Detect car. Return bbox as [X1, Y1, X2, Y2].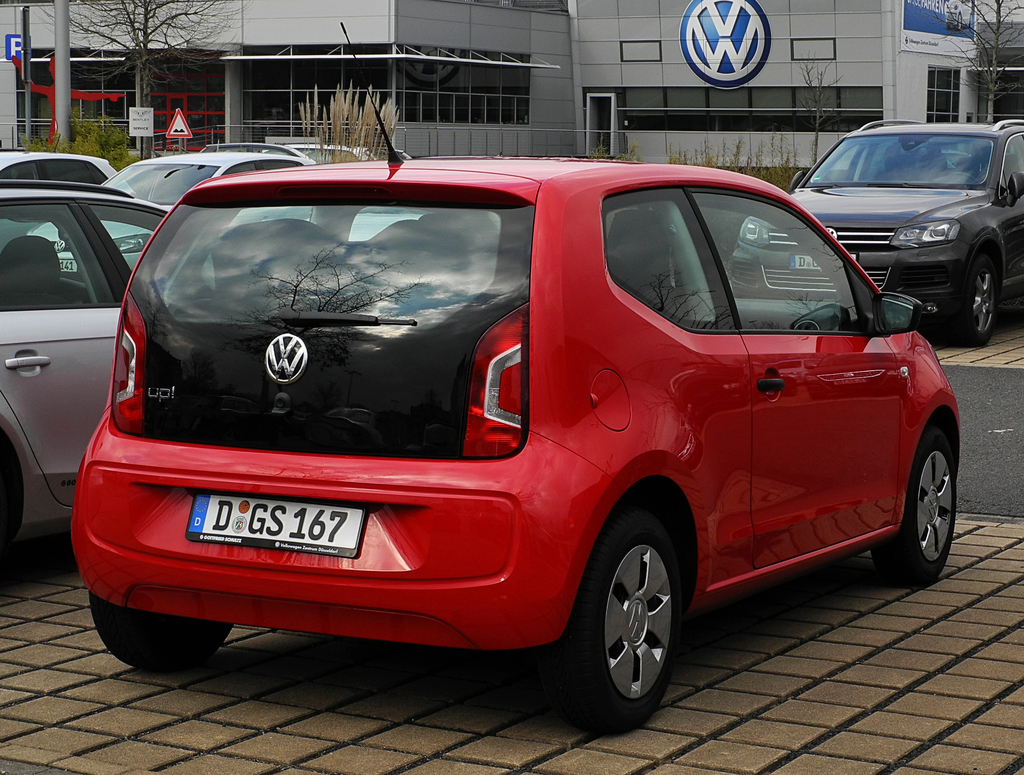
[732, 118, 1023, 345].
